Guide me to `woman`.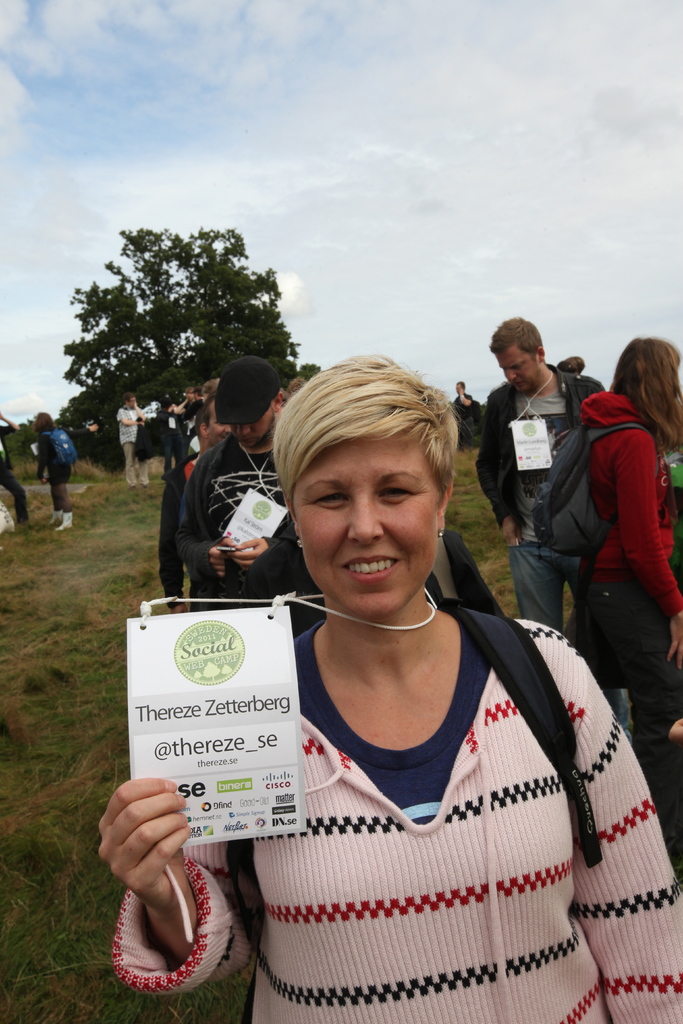
Guidance: [x1=186, y1=339, x2=676, y2=1006].
